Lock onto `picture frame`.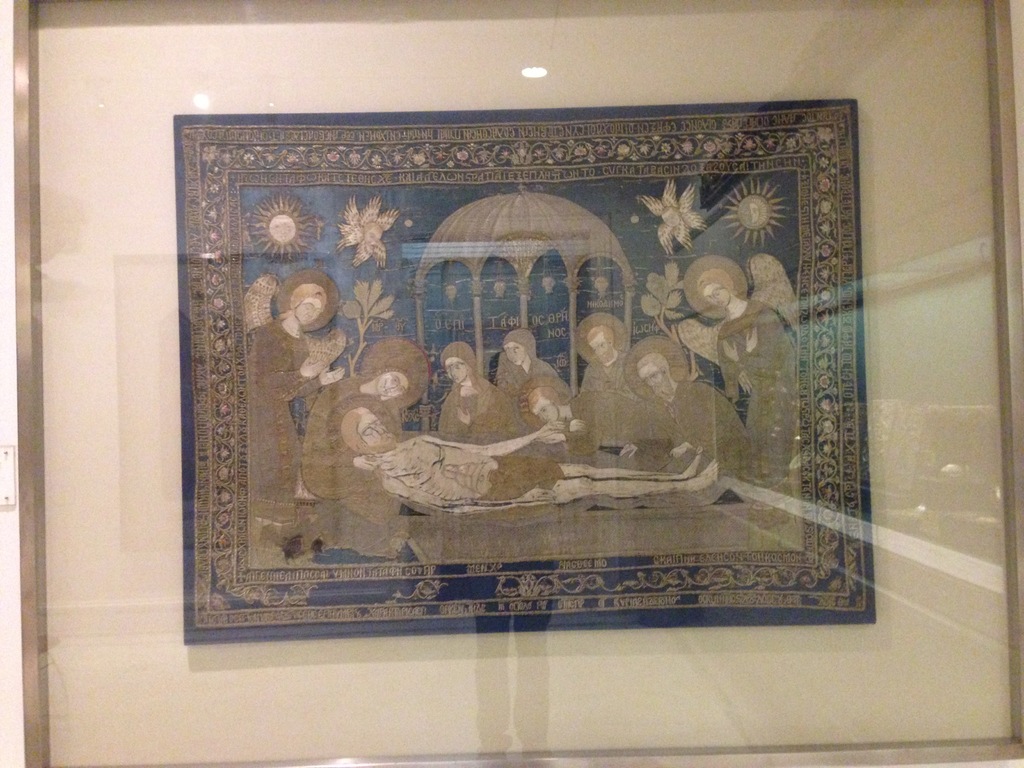
Locked: (x1=15, y1=0, x2=1023, y2=767).
